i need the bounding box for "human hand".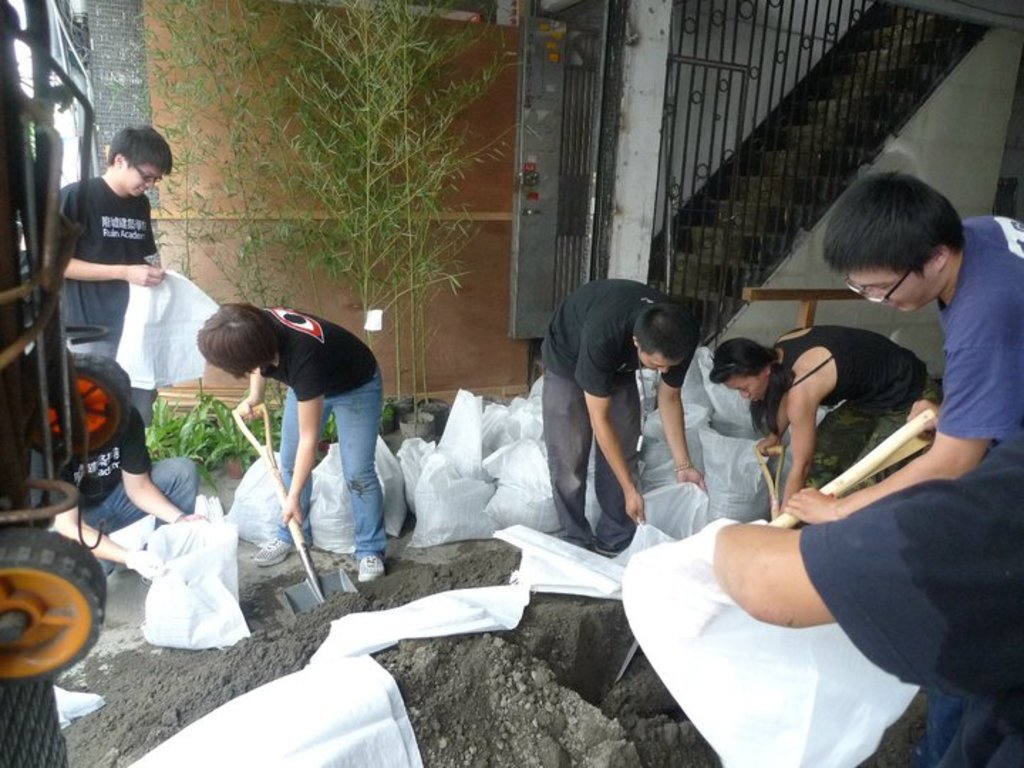
Here it is: <bbox>175, 515, 209, 525</bbox>.
